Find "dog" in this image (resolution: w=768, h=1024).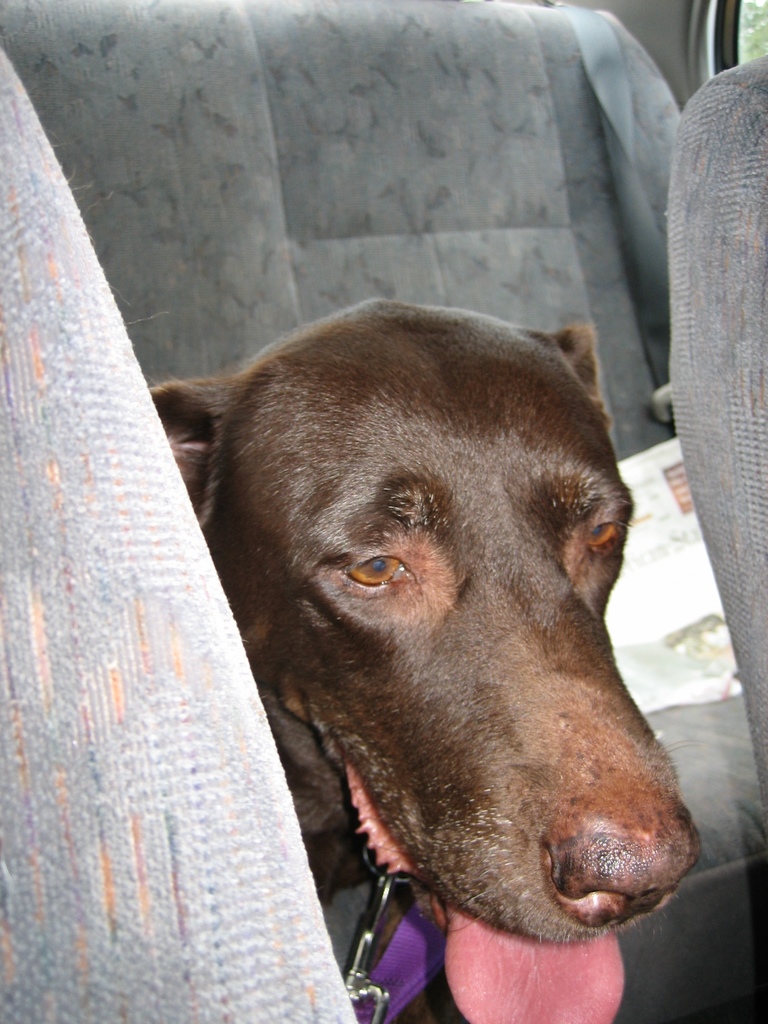
Rect(148, 299, 697, 1023).
